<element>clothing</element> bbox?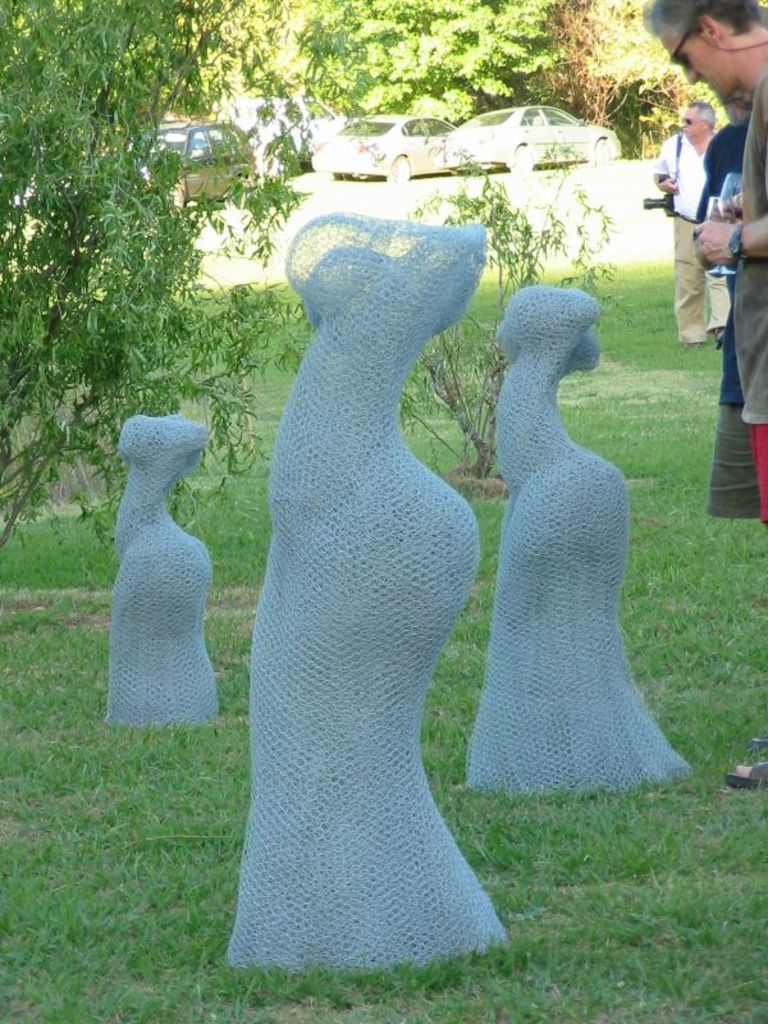
<box>658,133,724,340</box>
